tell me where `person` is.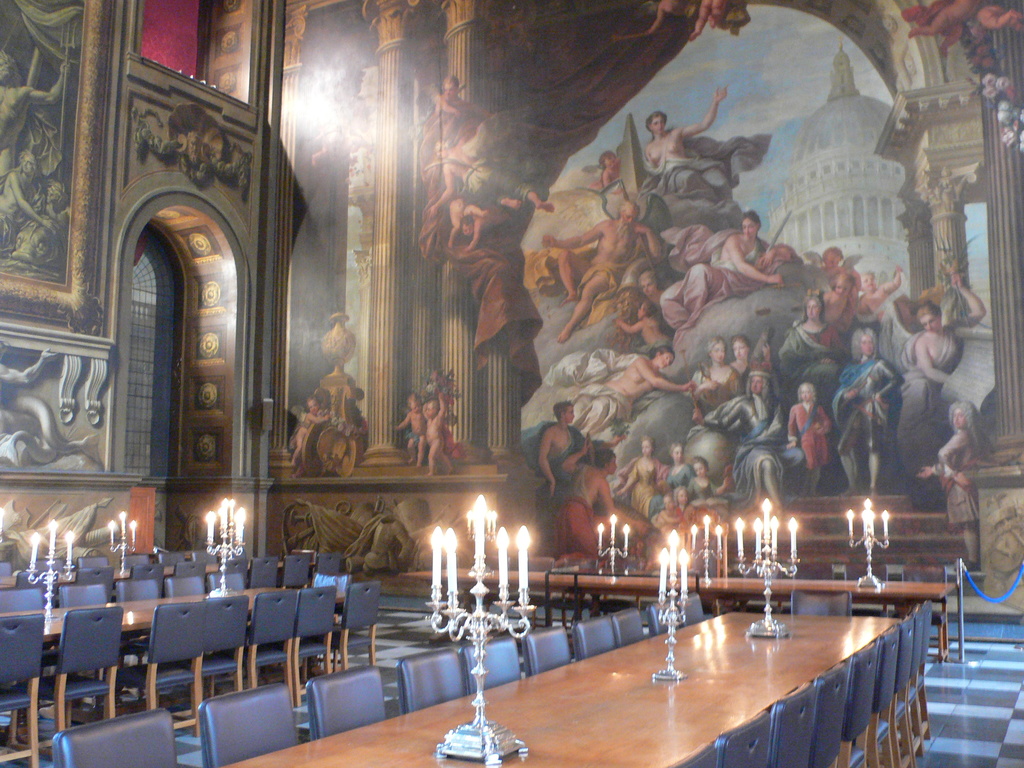
`person` is at x1=598 y1=144 x2=636 y2=218.
